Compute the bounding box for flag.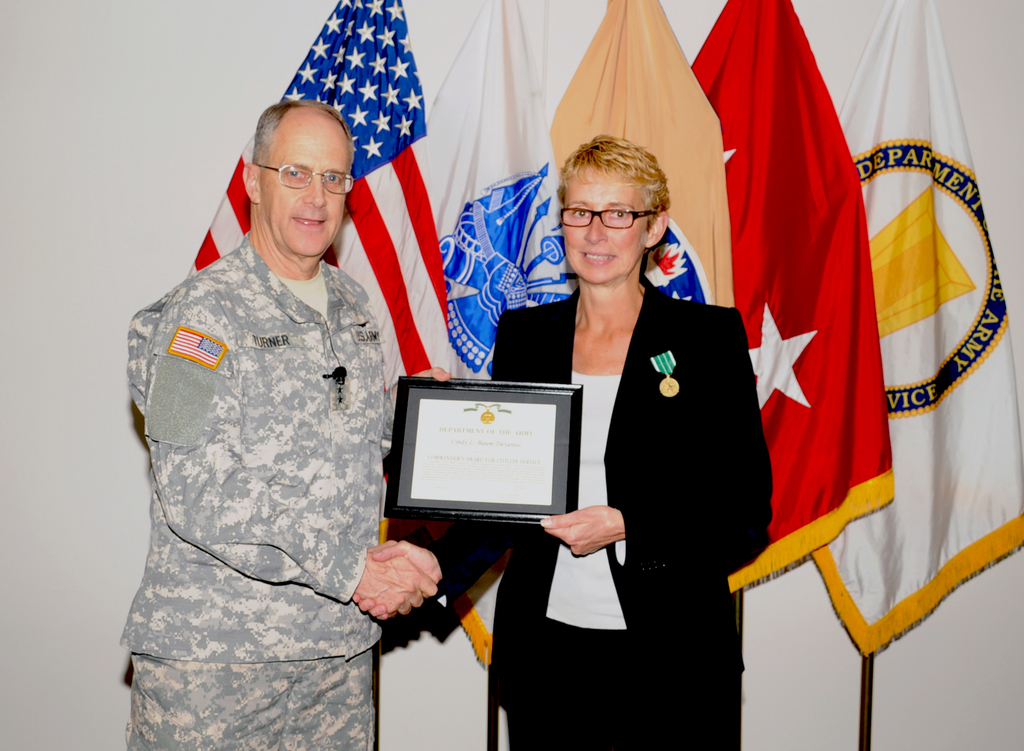
x1=832 y1=0 x2=1023 y2=659.
